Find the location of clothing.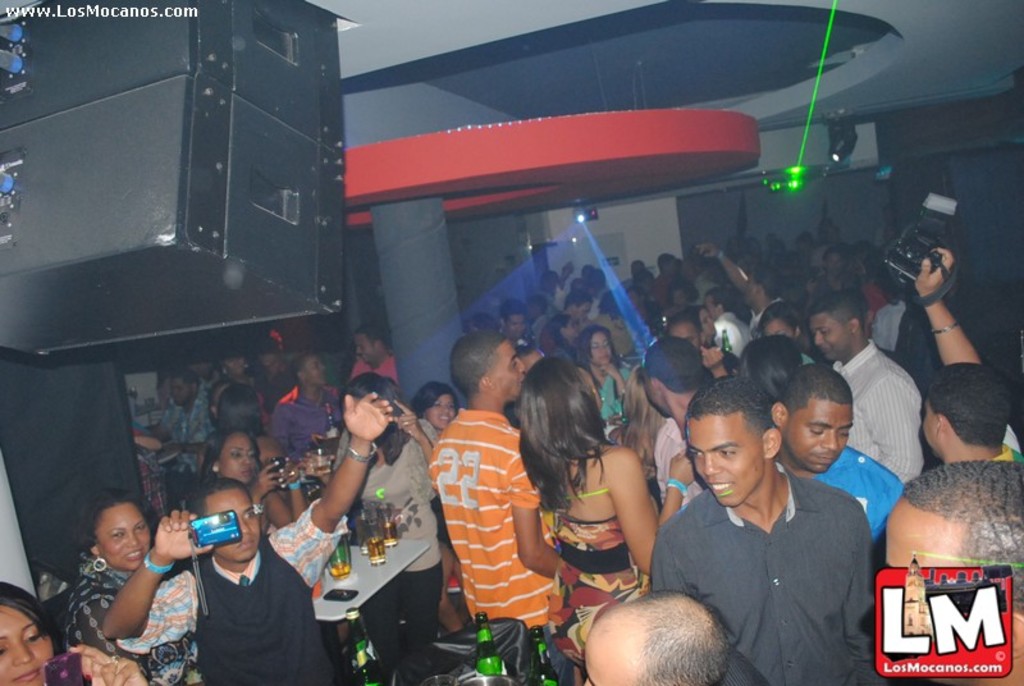
Location: (left=692, top=278, right=719, bottom=306).
